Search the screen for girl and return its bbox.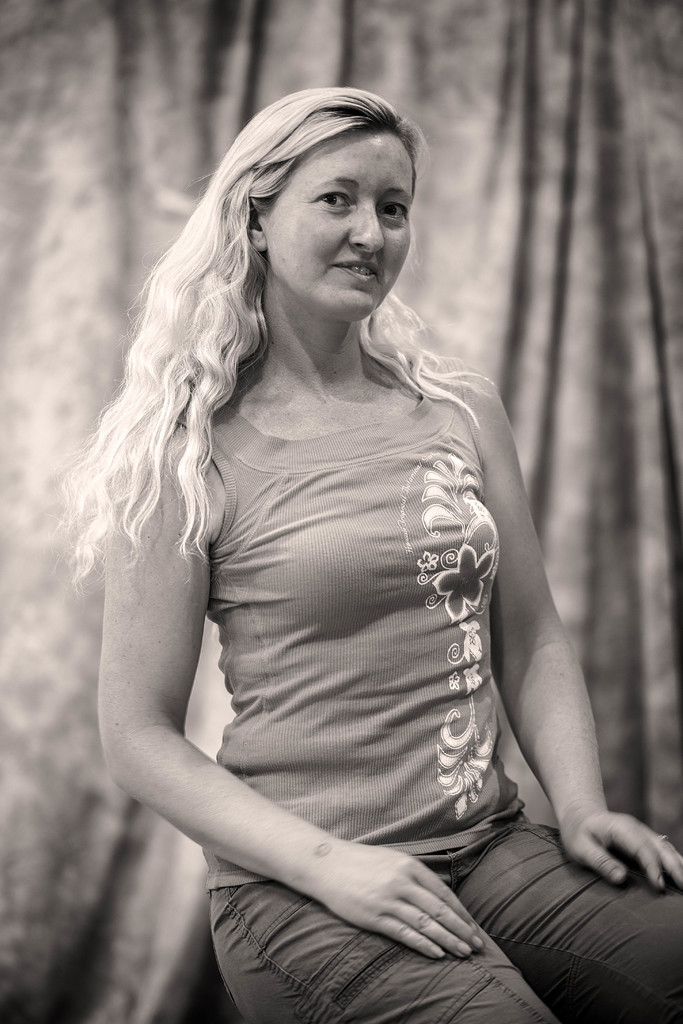
Found: region(45, 81, 682, 1023).
